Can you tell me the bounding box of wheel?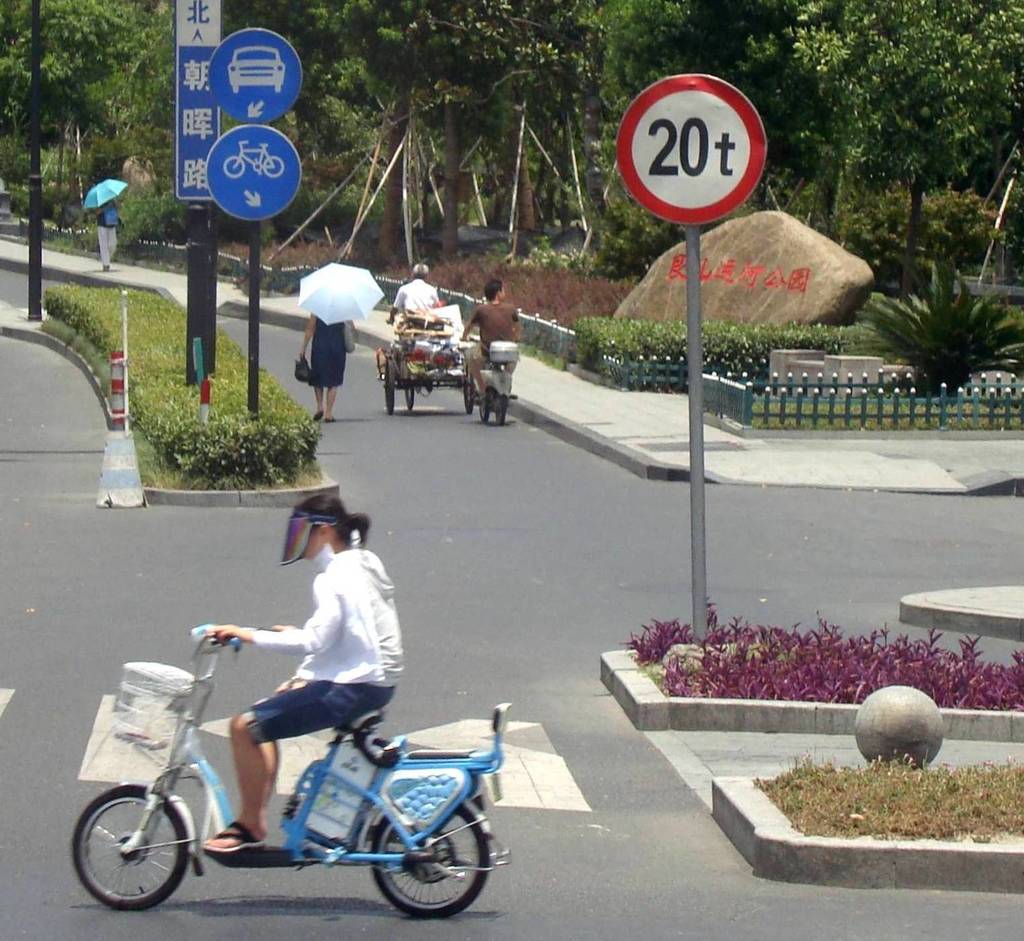
{"left": 495, "top": 394, "right": 508, "bottom": 426}.
